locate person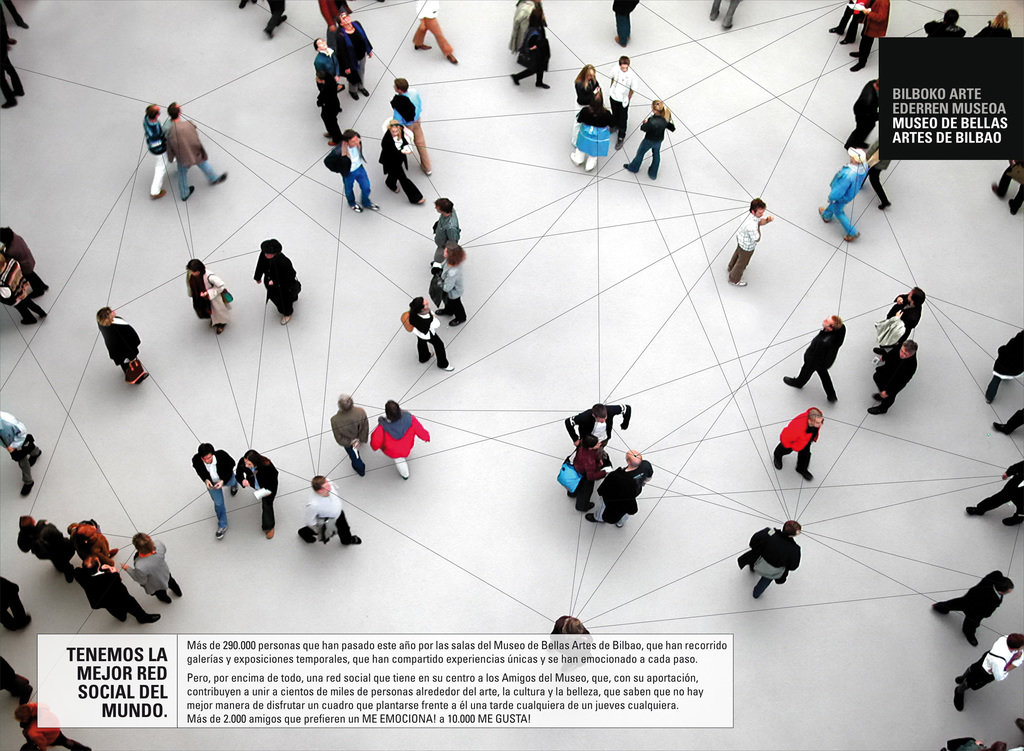
(333,395,376,478)
